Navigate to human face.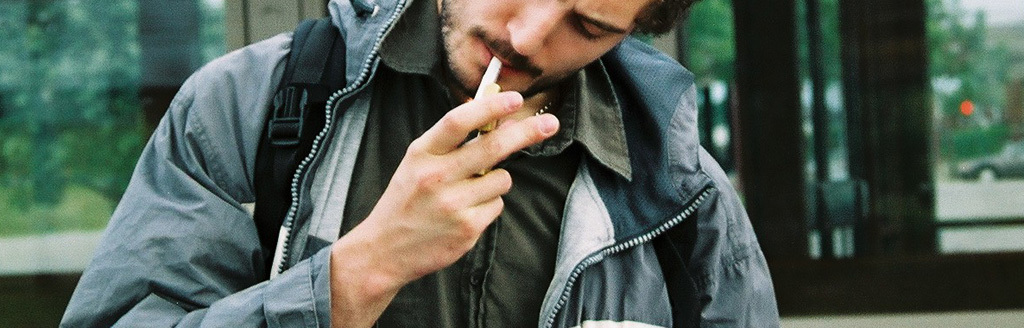
Navigation target: select_region(441, 0, 651, 97).
